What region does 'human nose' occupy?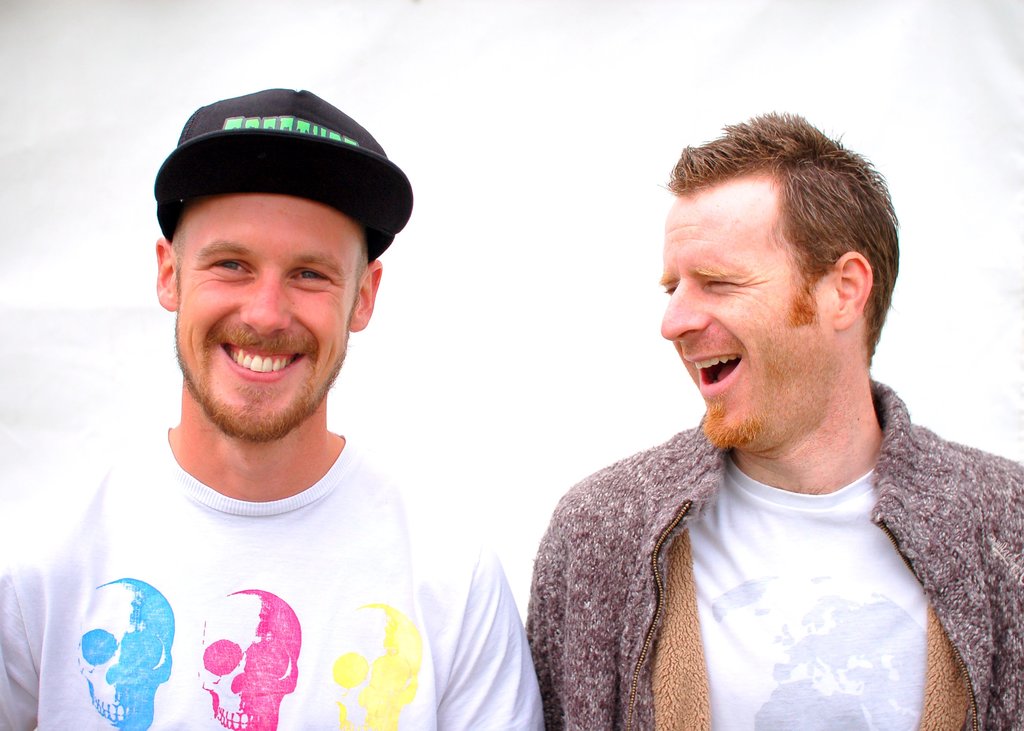
657,274,710,342.
